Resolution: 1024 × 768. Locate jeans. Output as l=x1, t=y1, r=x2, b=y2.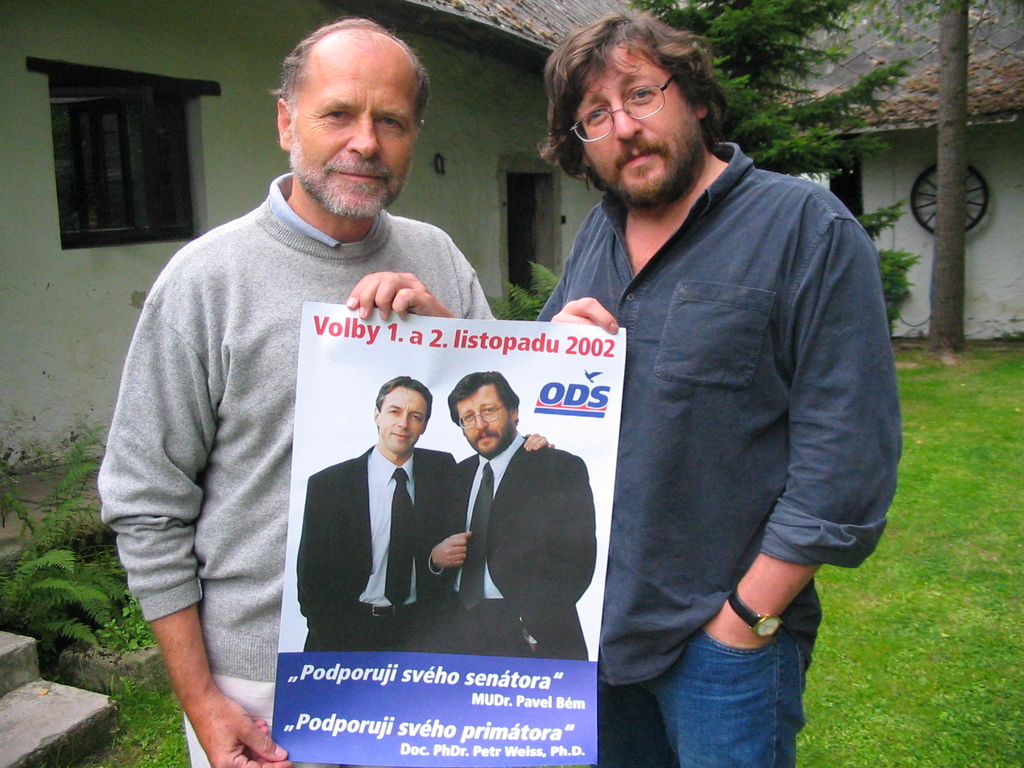
l=606, t=557, r=815, b=753.
